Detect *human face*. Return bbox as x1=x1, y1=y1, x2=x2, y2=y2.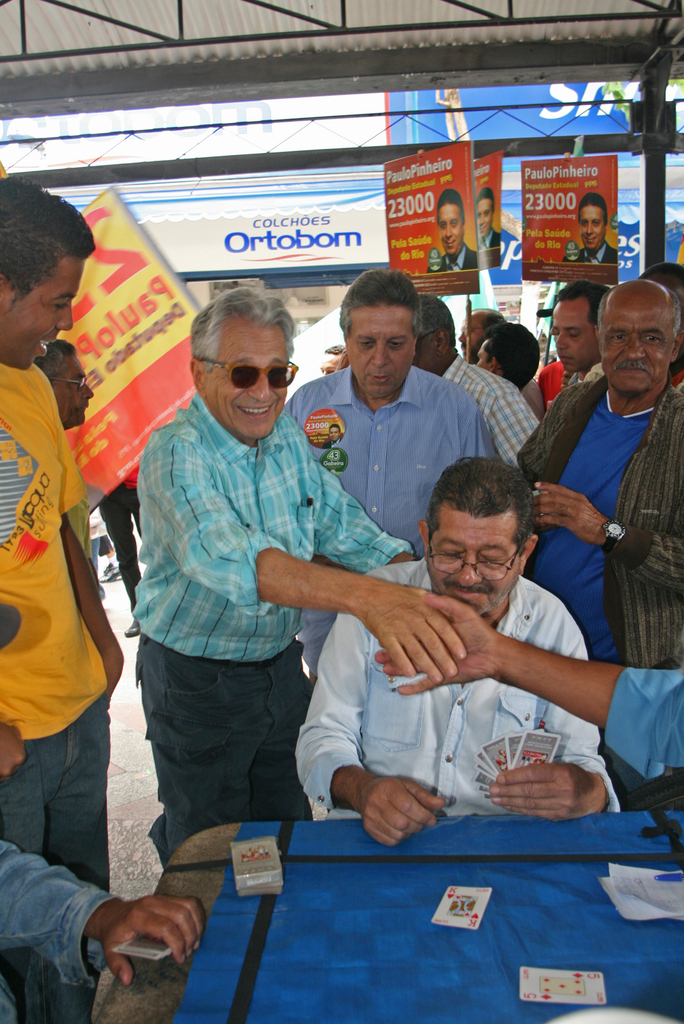
x1=553, y1=293, x2=598, y2=372.
